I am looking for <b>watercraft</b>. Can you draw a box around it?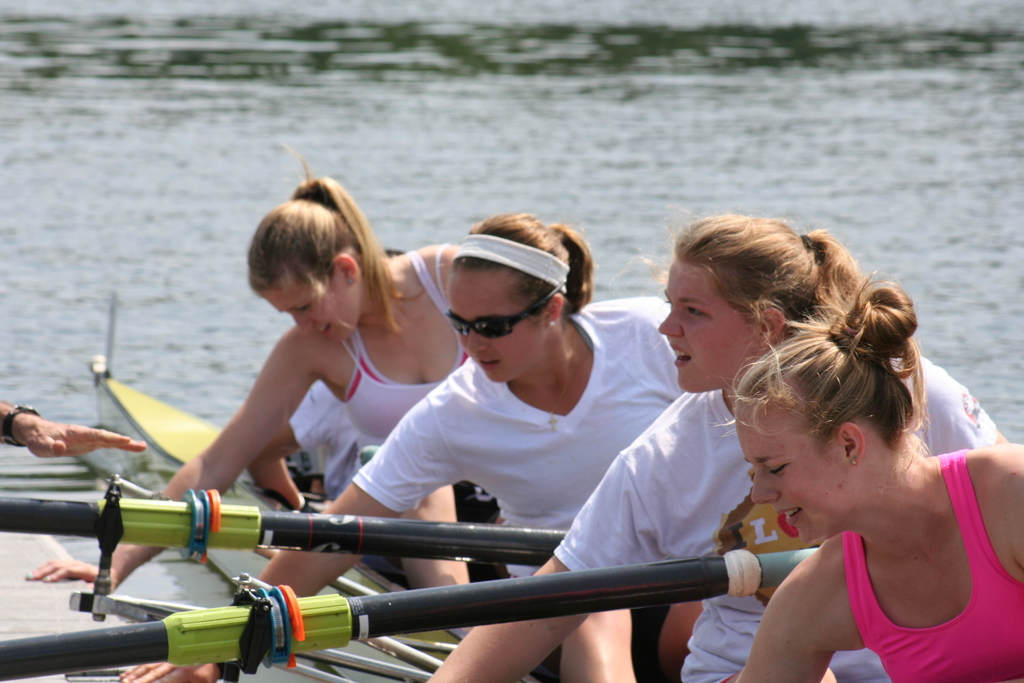
Sure, the bounding box is <region>93, 352, 410, 682</region>.
